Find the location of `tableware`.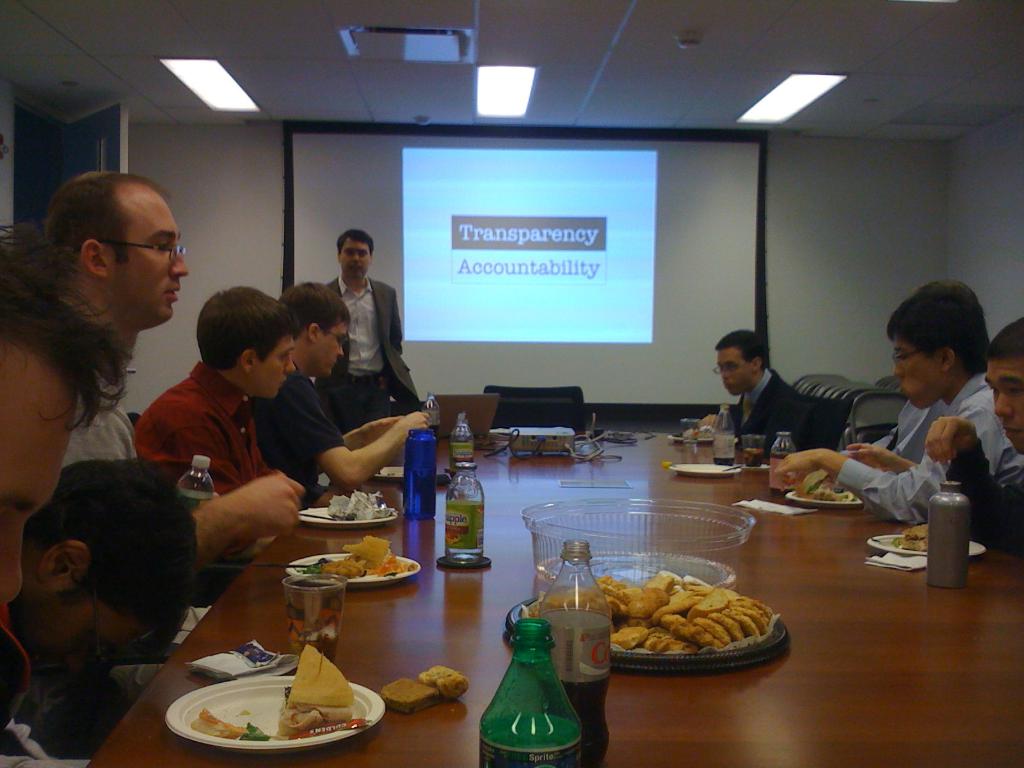
Location: pyautogui.locateOnScreen(287, 531, 428, 582).
